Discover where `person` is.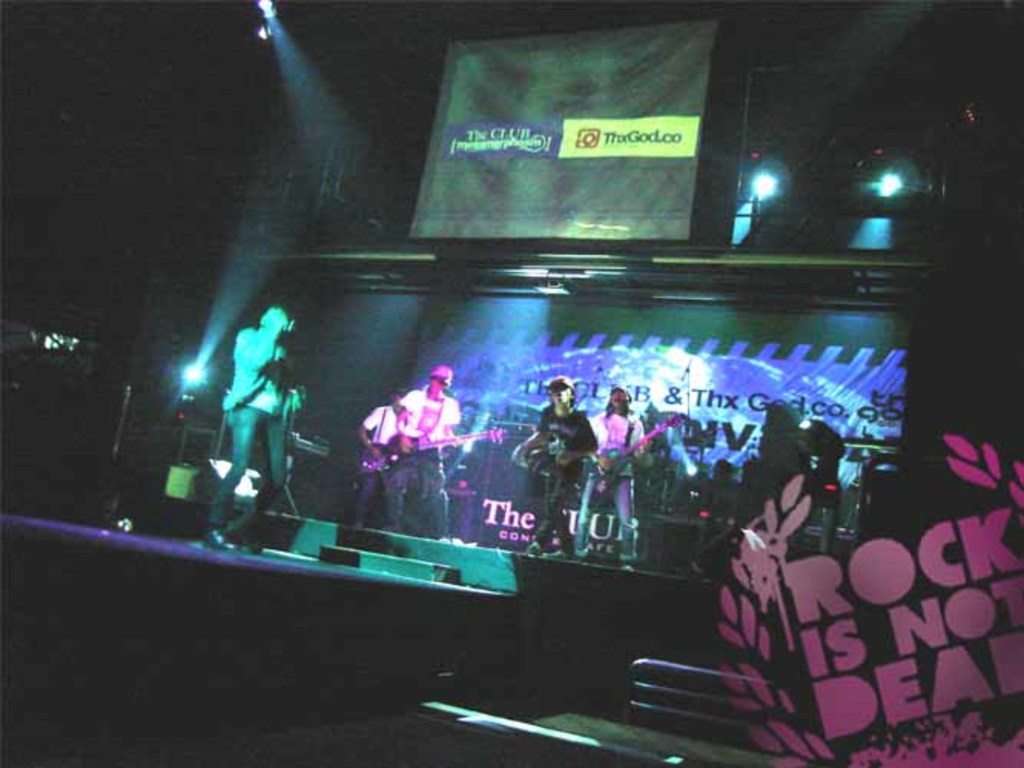
Discovered at {"x1": 576, "y1": 381, "x2": 656, "y2": 578}.
